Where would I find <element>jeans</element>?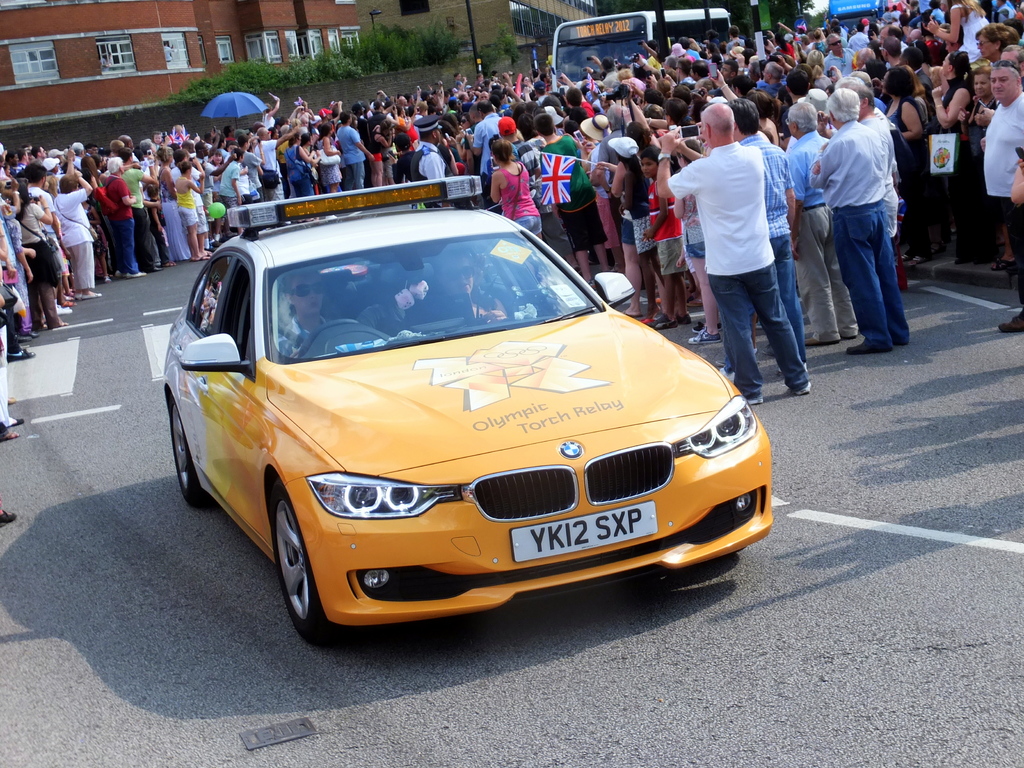
At <box>617,215,636,247</box>.
